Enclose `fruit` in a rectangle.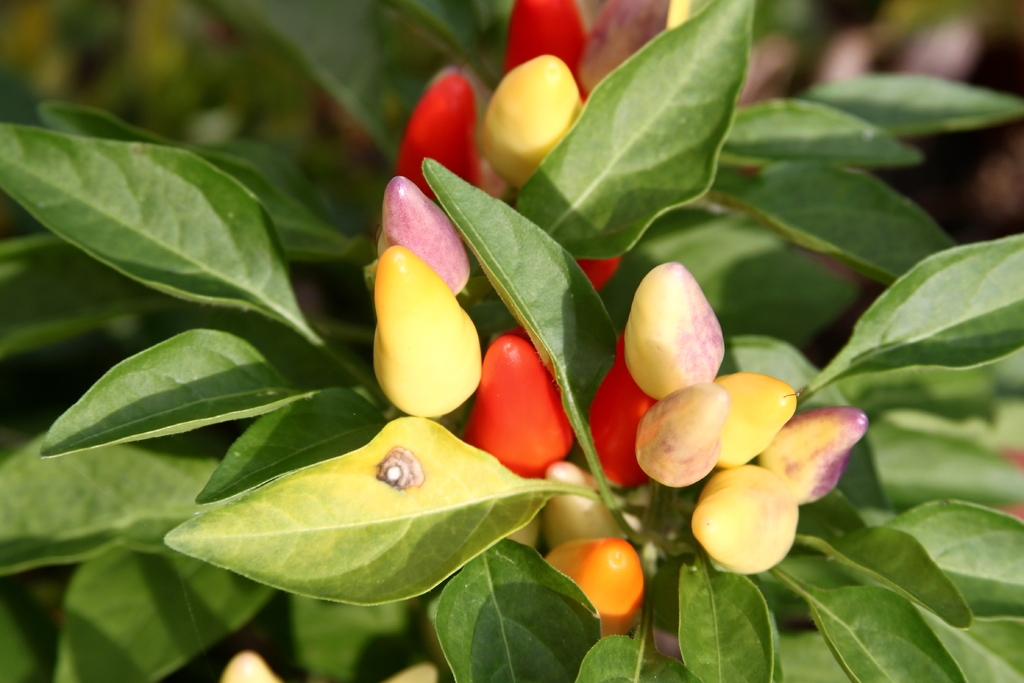
select_region(371, 249, 483, 416).
